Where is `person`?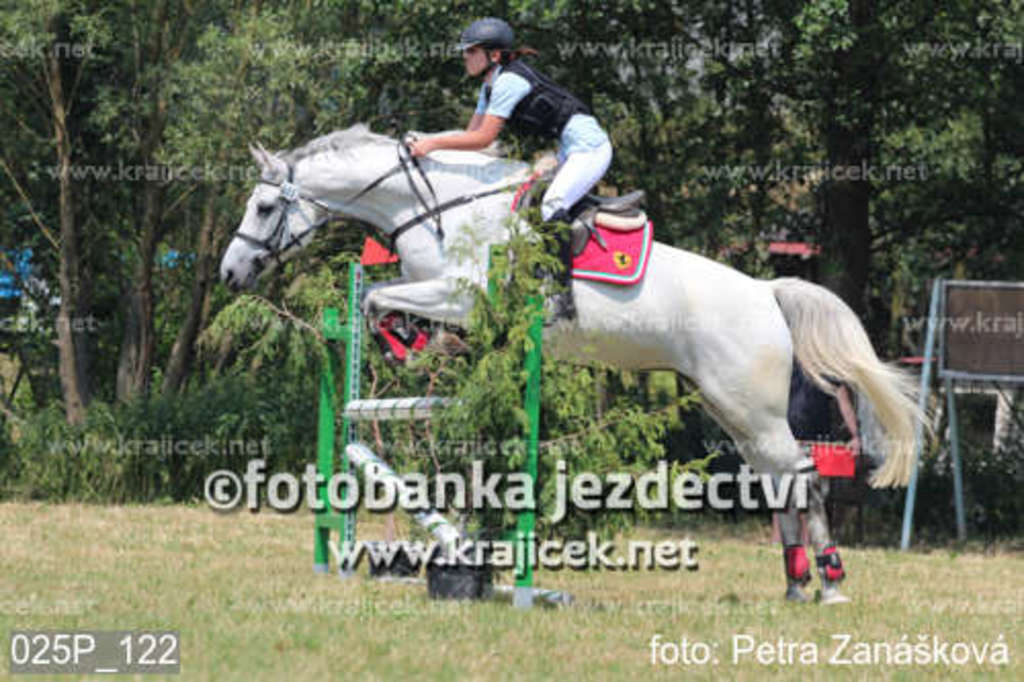
box=[457, 51, 616, 244].
